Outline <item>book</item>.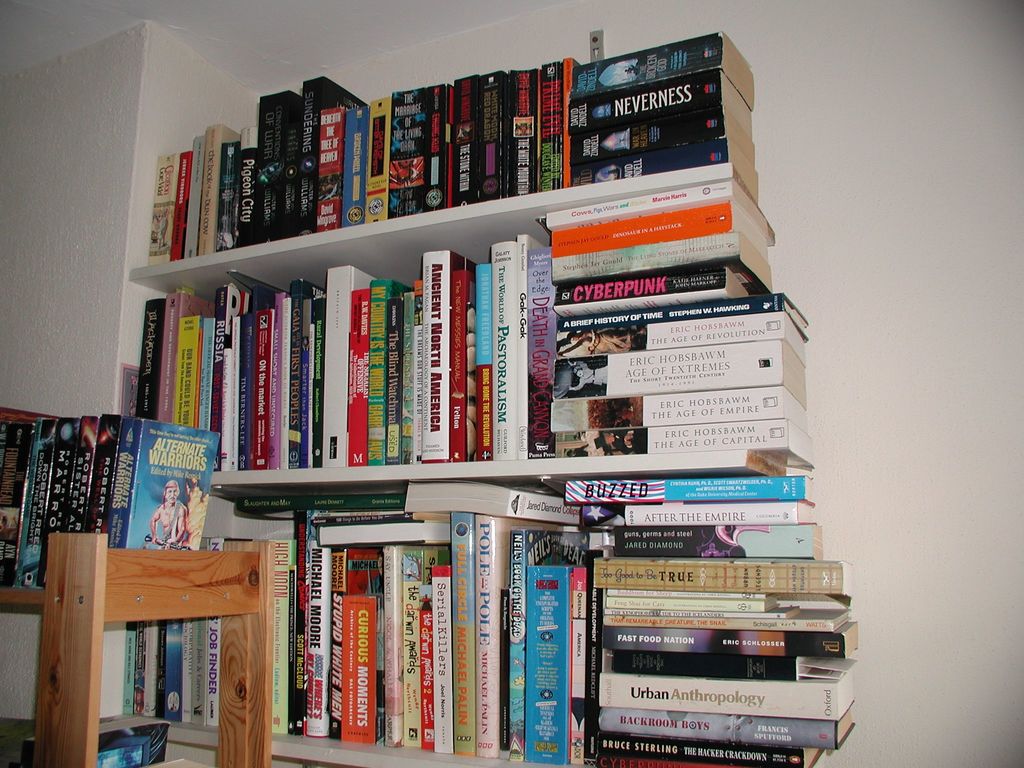
Outline: 342 587 381 748.
